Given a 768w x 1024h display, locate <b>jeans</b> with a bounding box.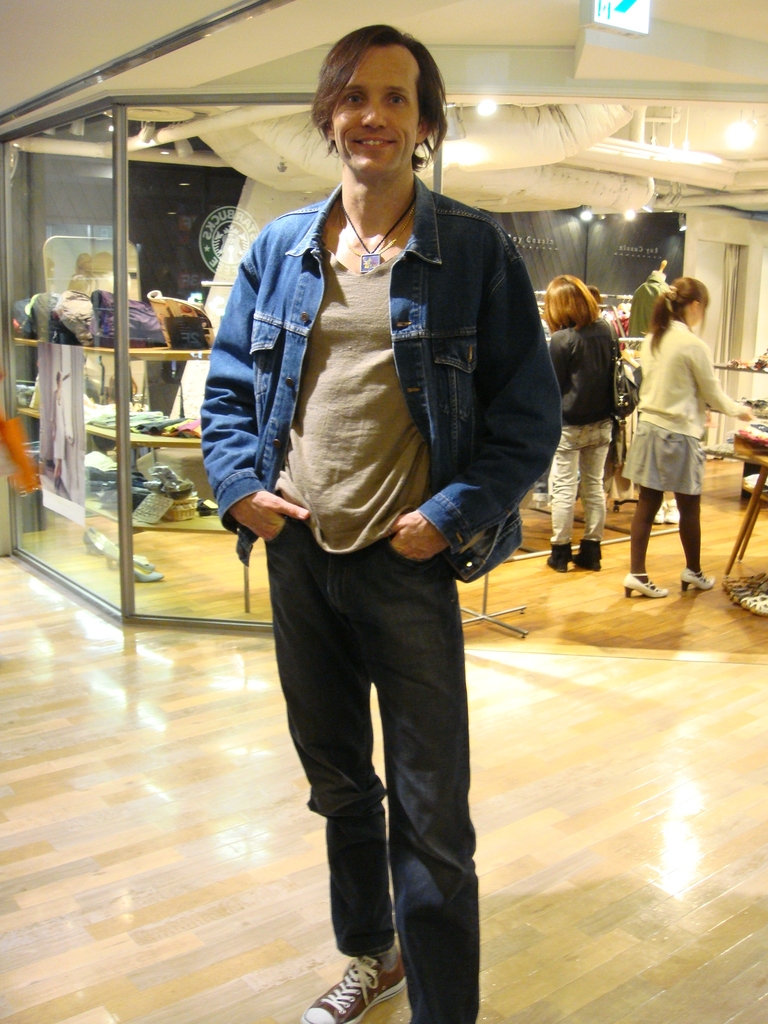
Located: select_region(279, 503, 505, 1009).
